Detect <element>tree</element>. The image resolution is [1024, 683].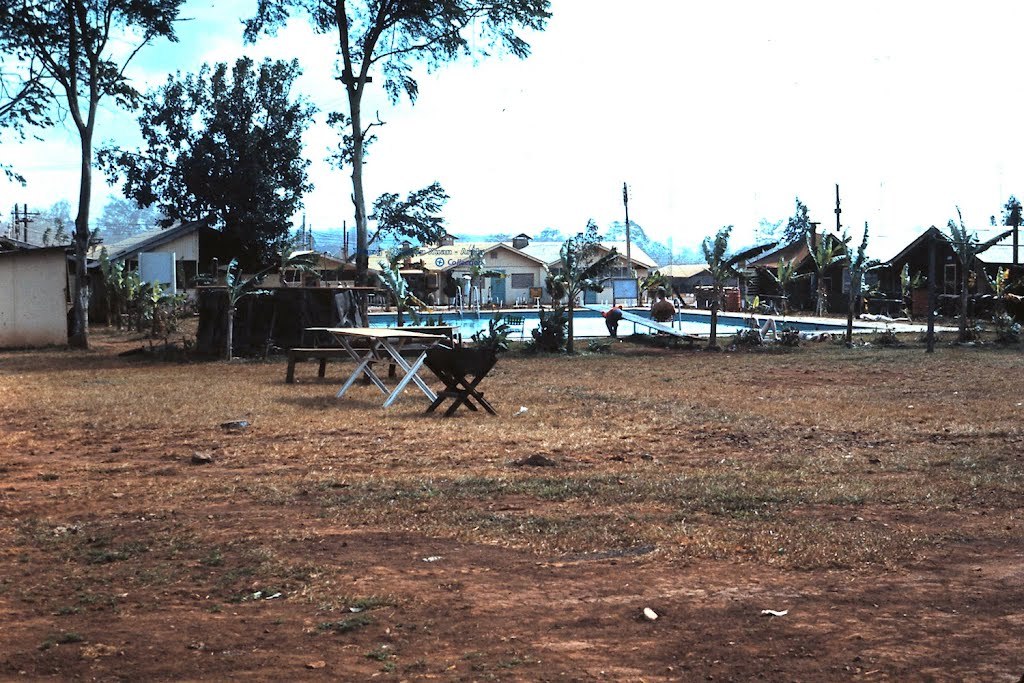
BBox(0, 0, 193, 349).
